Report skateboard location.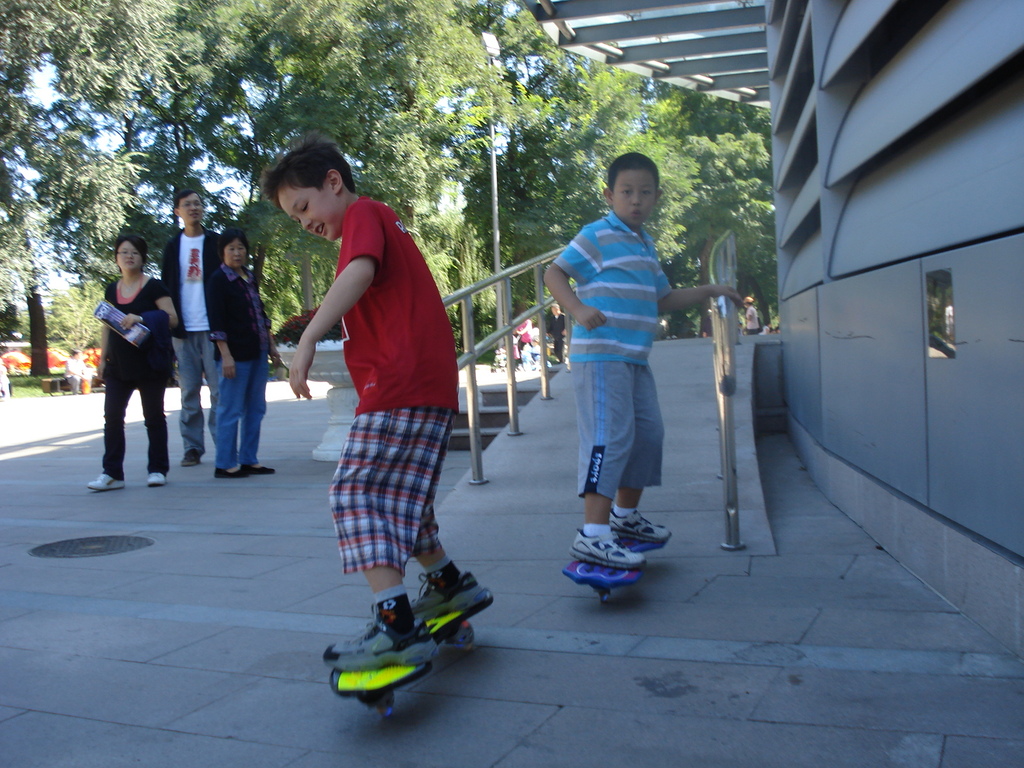
Report: [left=559, top=529, right=664, bottom=605].
